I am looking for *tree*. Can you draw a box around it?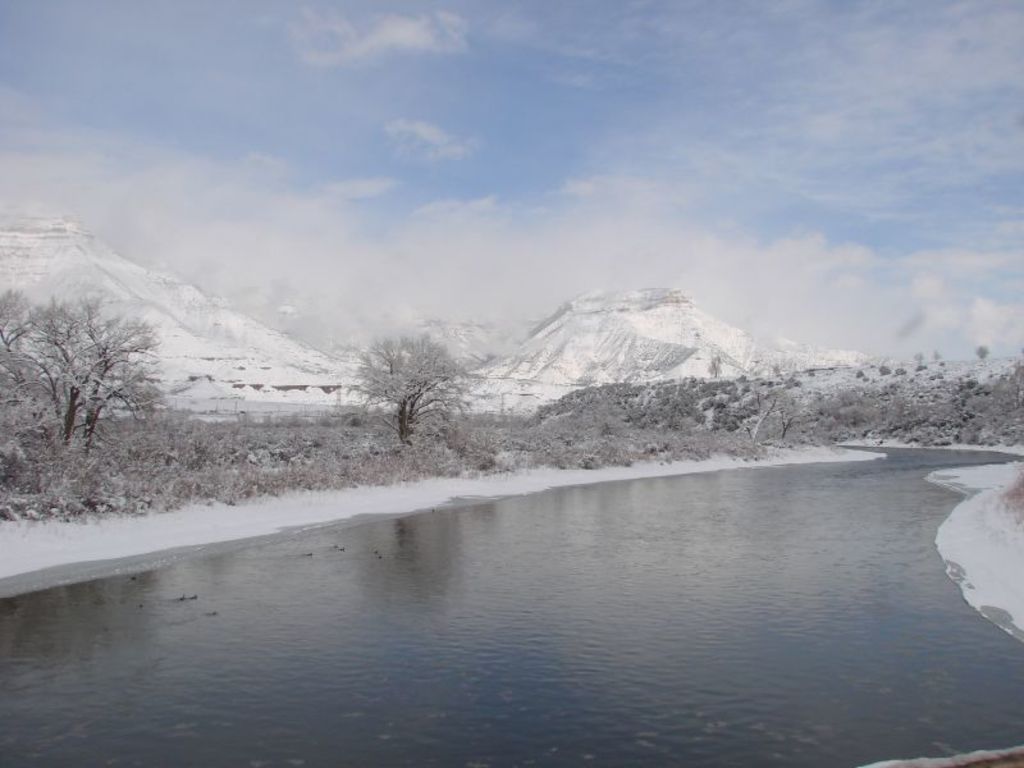
Sure, the bounding box is rect(19, 293, 169, 461).
